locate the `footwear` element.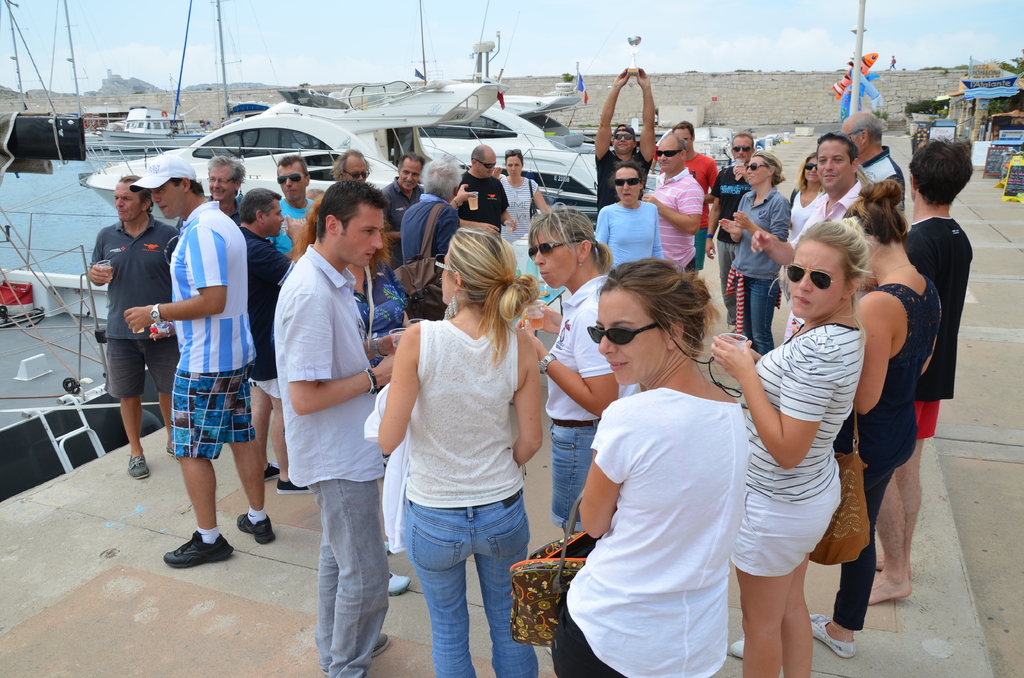
Element bbox: (left=388, top=571, right=411, bottom=597).
